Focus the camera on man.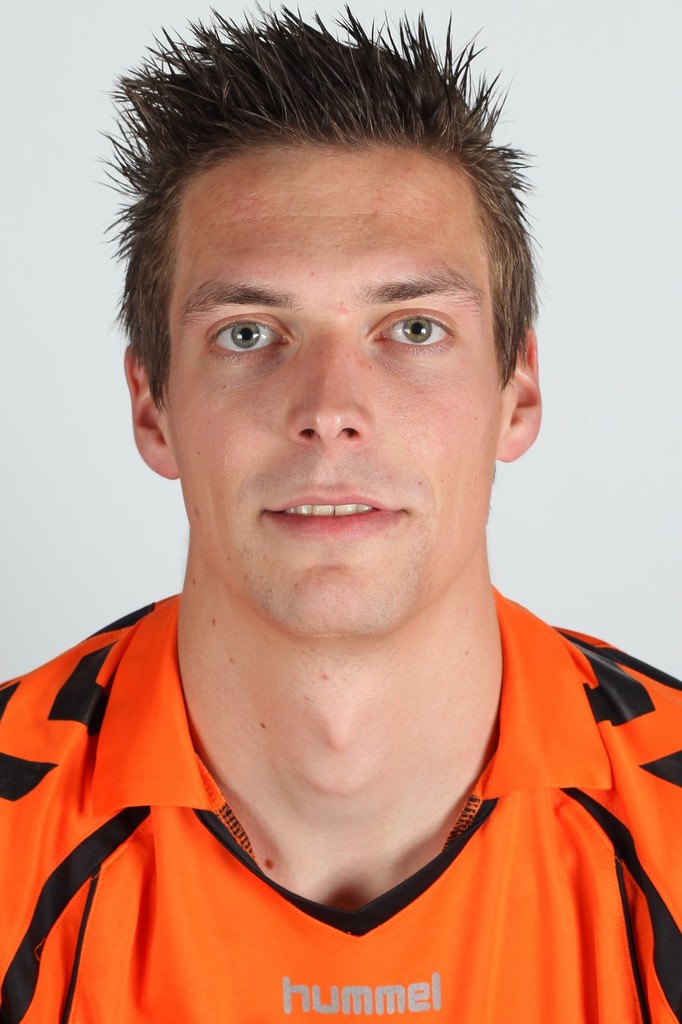
Focus region: crop(0, 16, 652, 1023).
